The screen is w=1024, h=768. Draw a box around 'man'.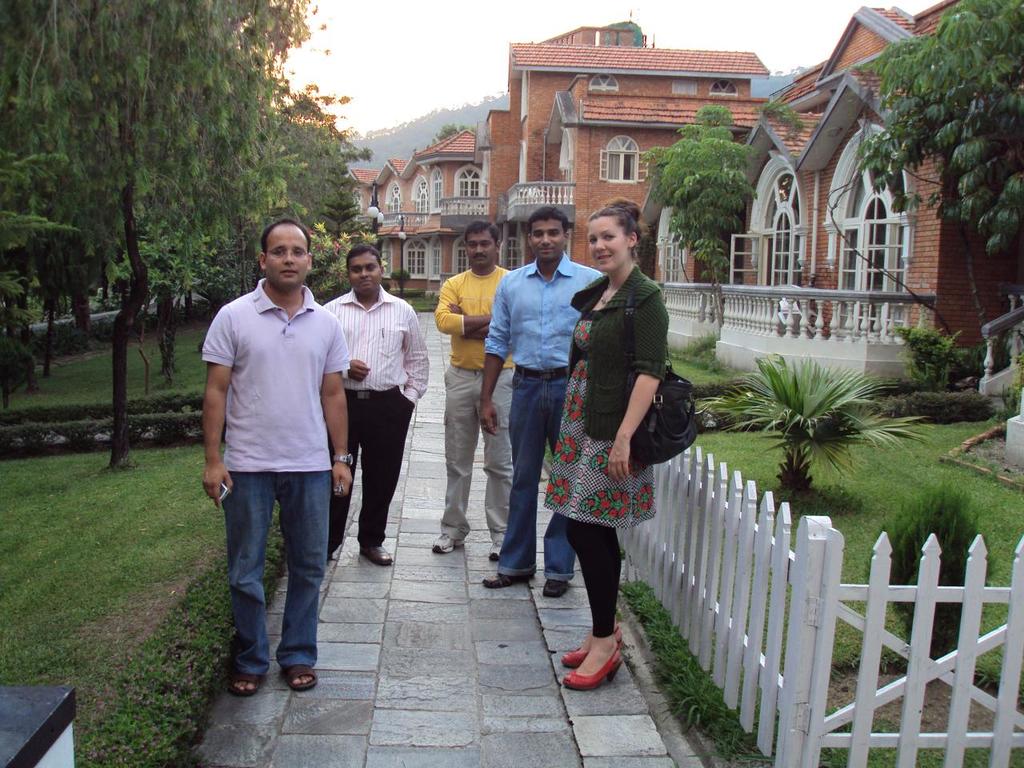
478,208,601,602.
